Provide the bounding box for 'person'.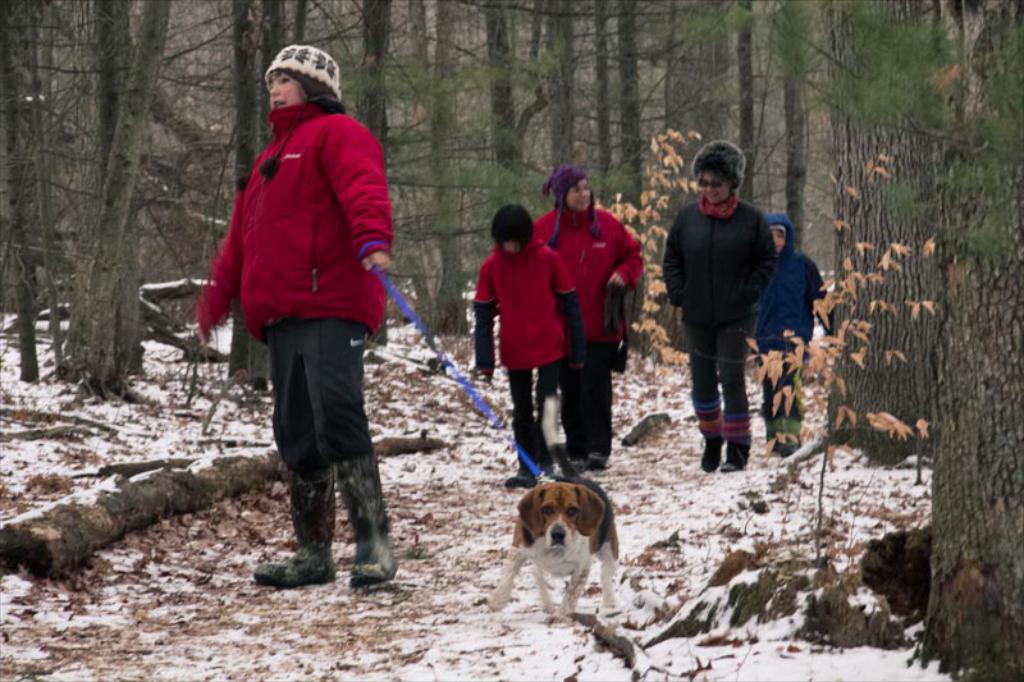
rect(195, 42, 403, 580).
